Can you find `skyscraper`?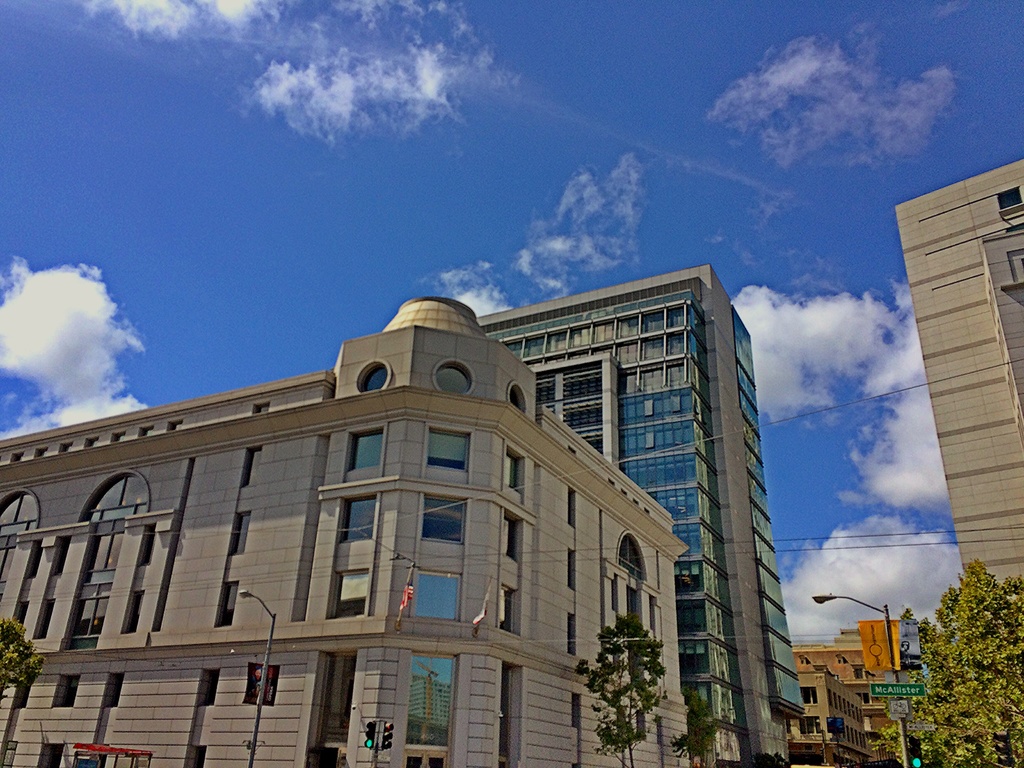
Yes, bounding box: rect(476, 268, 806, 767).
